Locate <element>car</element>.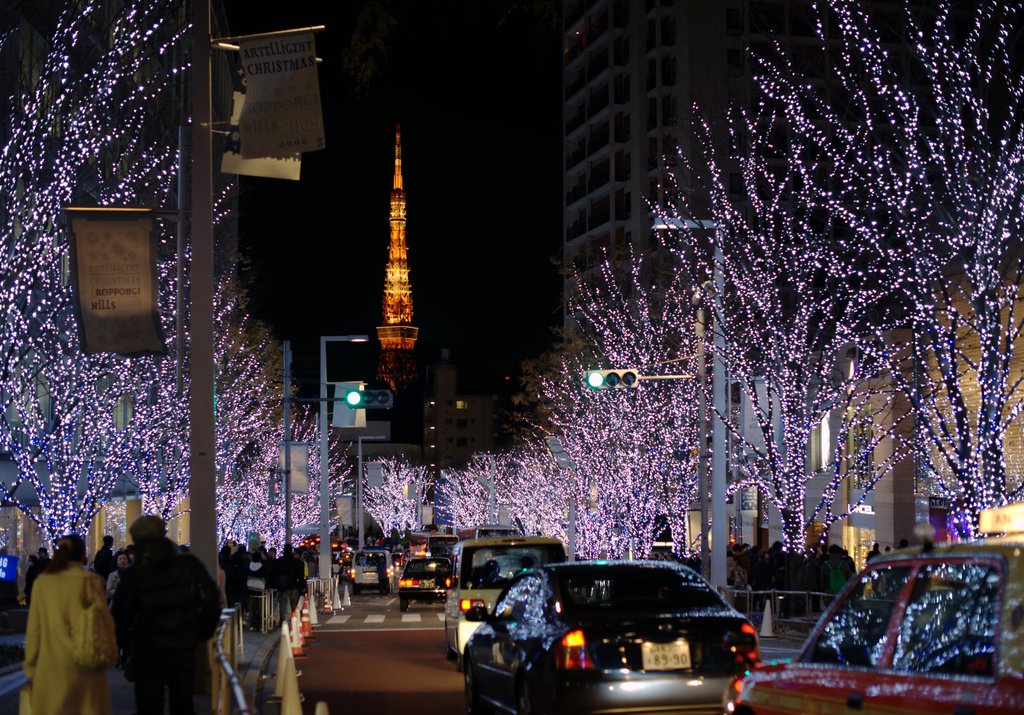
Bounding box: l=452, t=559, r=759, b=714.
